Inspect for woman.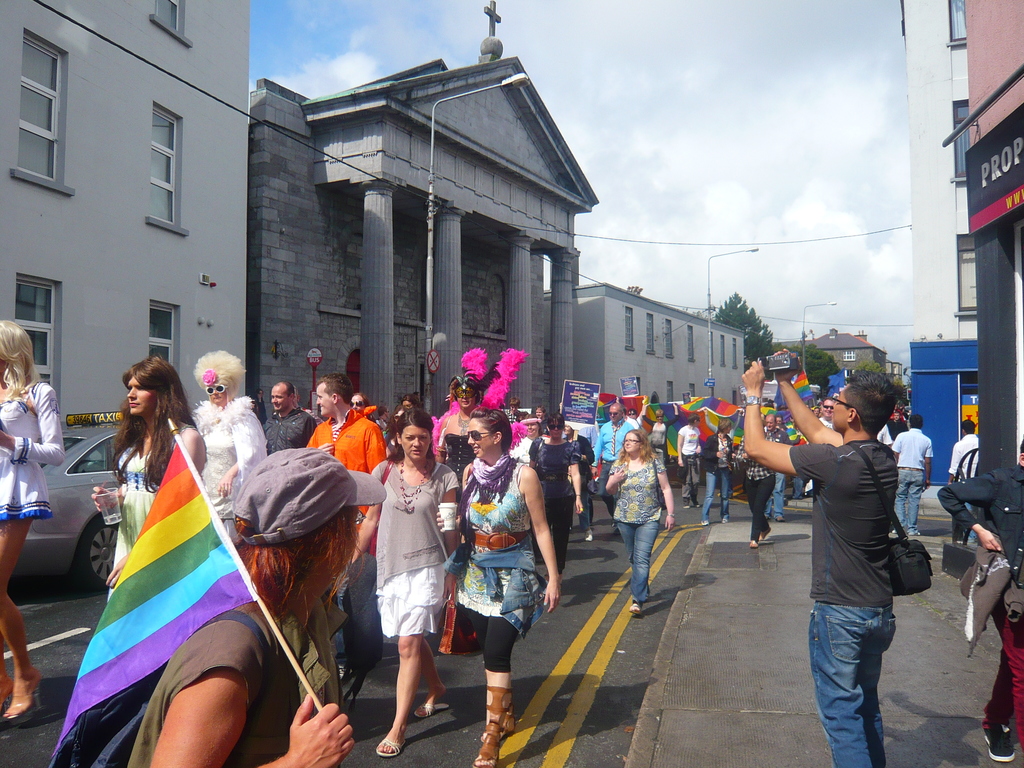
Inspection: pyautogui.locateOnScreen(605, 425, 678, 622).
